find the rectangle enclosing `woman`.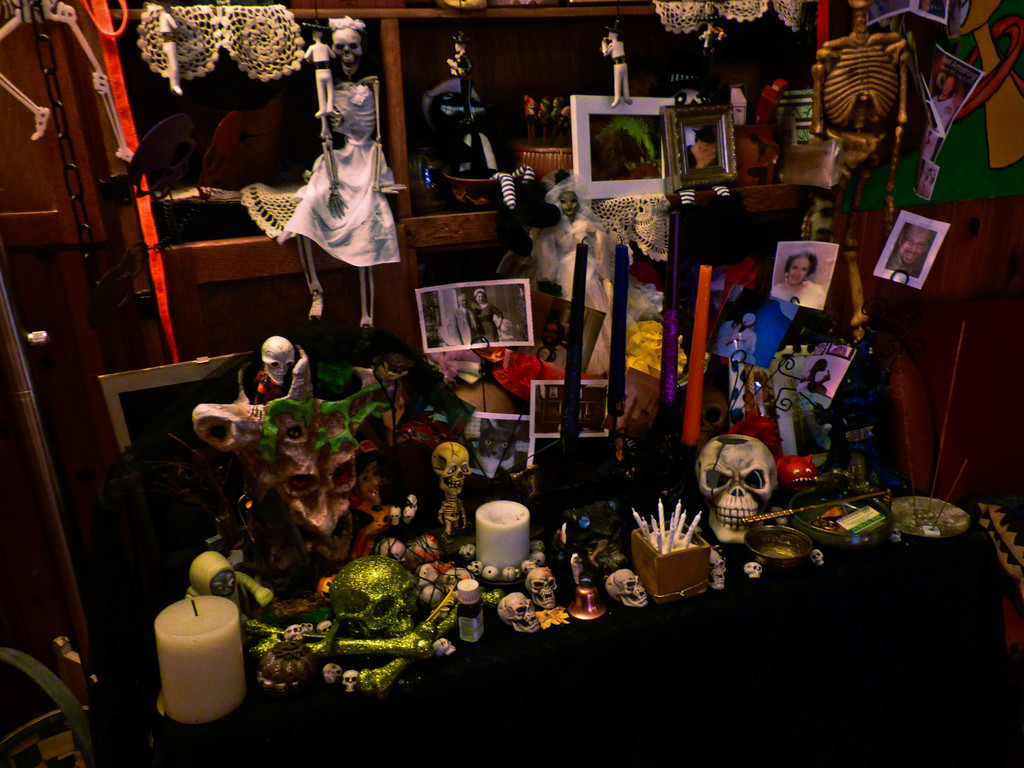
x1=769 y1=246 x2=828 y2=311.
